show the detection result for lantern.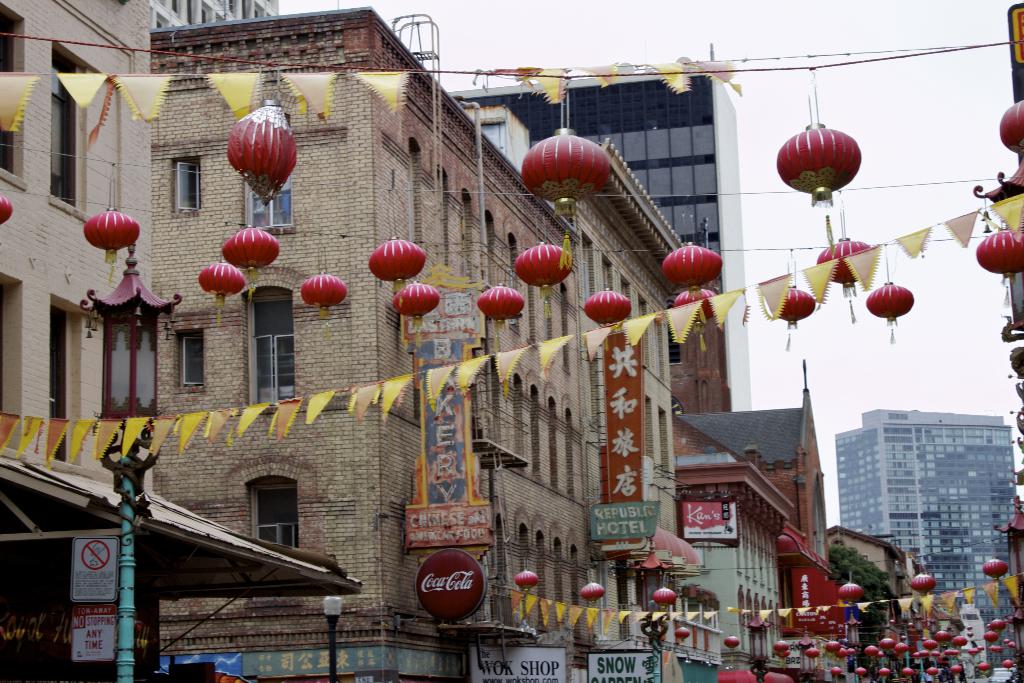
select_region(396, 281, 440, 333).
